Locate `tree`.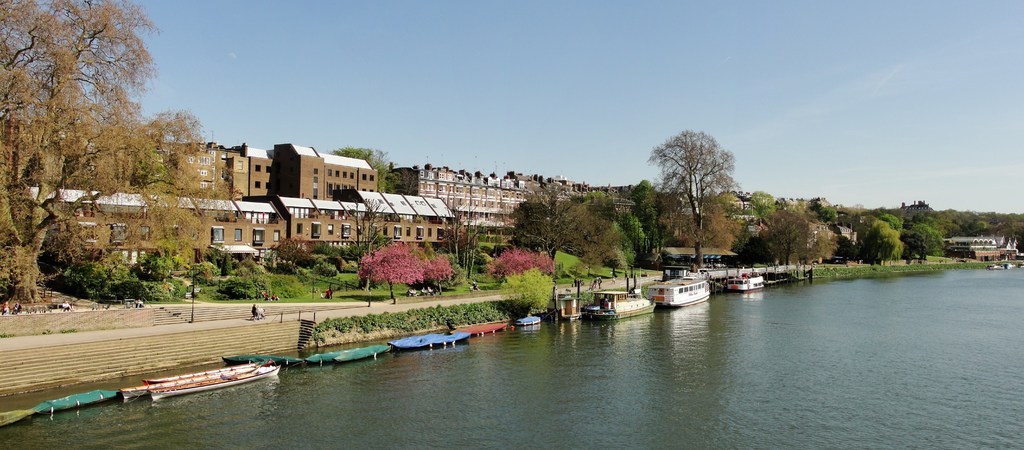
Bounding box: locate(868, 203, 898, 242).
